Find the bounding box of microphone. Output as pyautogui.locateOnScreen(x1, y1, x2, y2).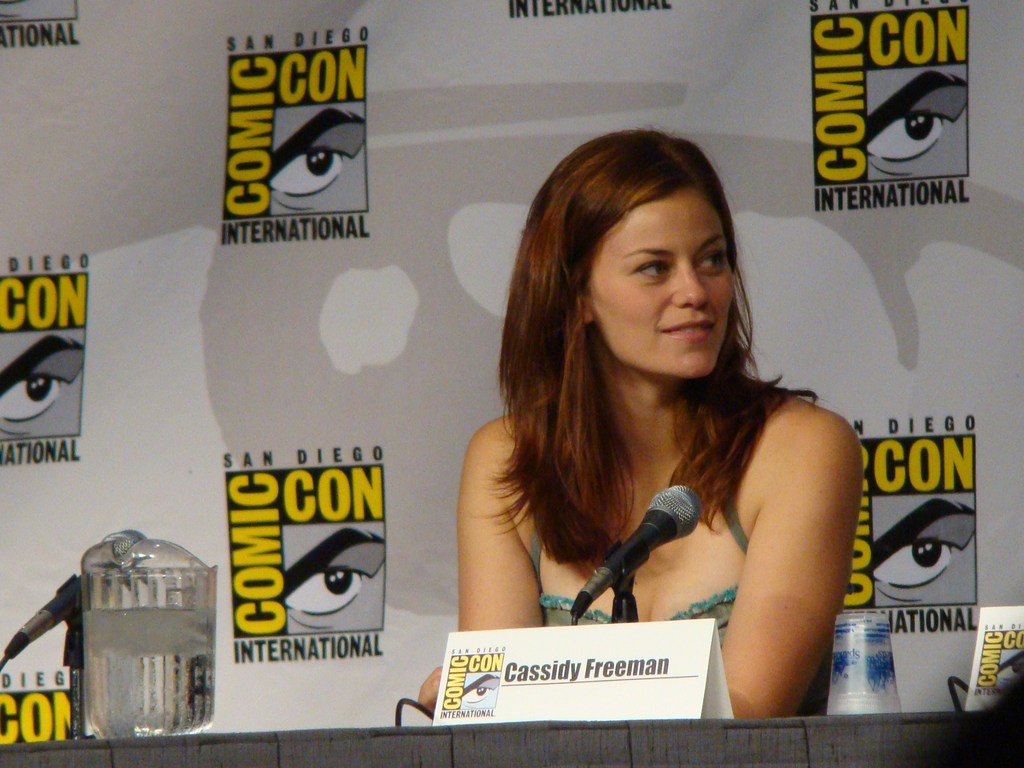
pyautogui.locateOnScreen(2, 520, 162, 662).
